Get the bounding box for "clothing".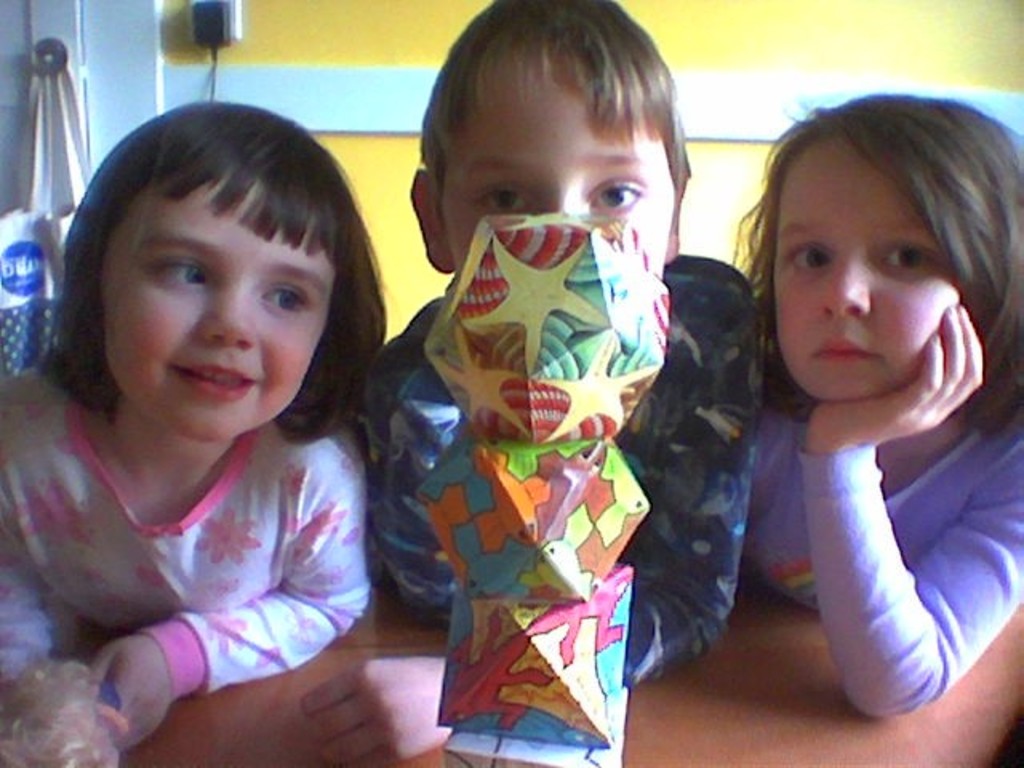
[331, 278, 760, 686].
